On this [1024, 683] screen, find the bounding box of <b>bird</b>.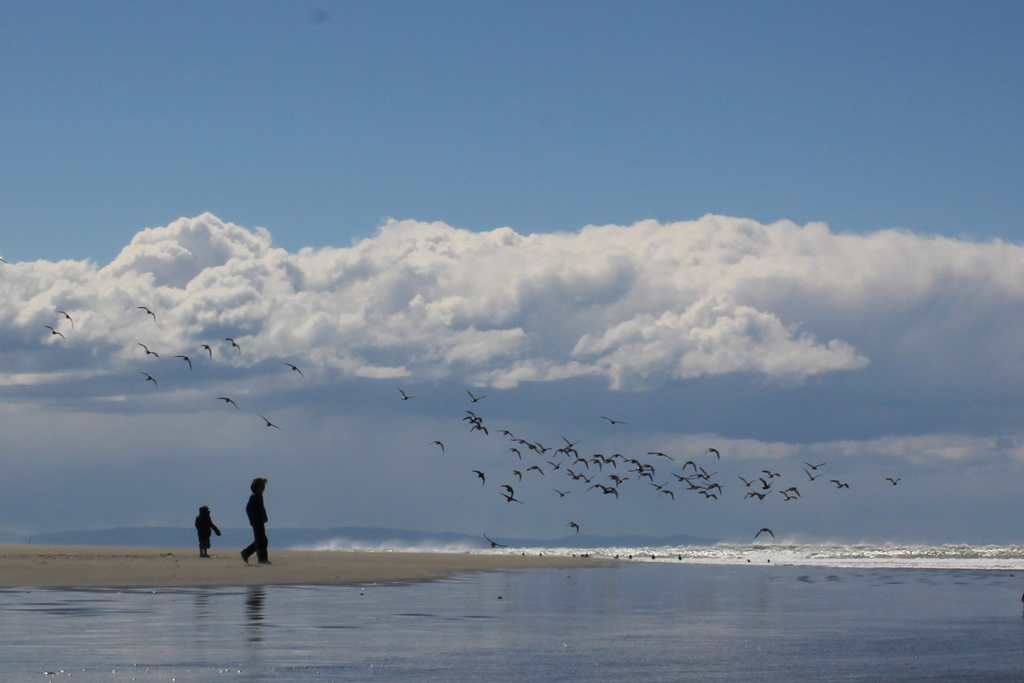
Bounding box: region(141, 371, 159, 388).
